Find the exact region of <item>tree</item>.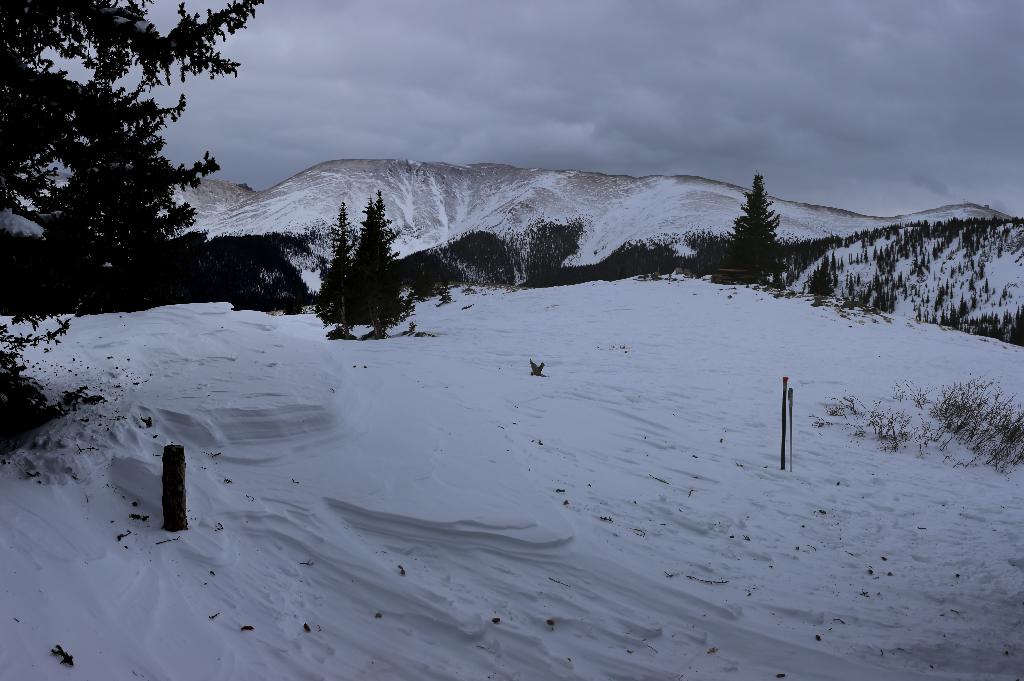
Exact region: <bbox>0, 0, 272, 415</bbox>.
